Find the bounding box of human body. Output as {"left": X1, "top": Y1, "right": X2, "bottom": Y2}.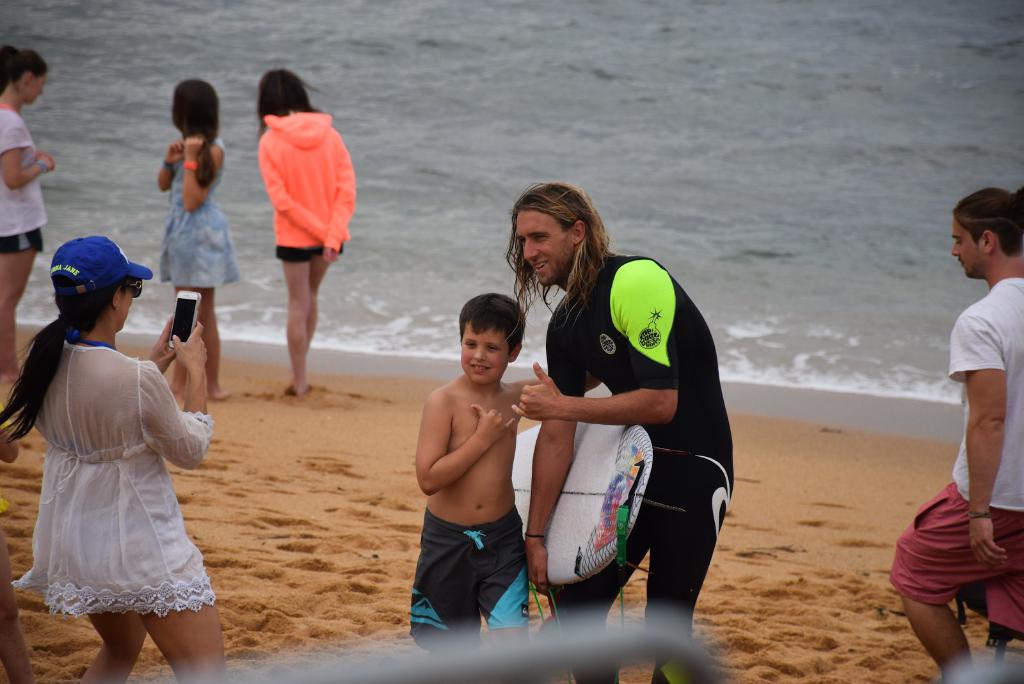
{"left": 412, "top": 369, "right": 547, "bottom": 651}.
